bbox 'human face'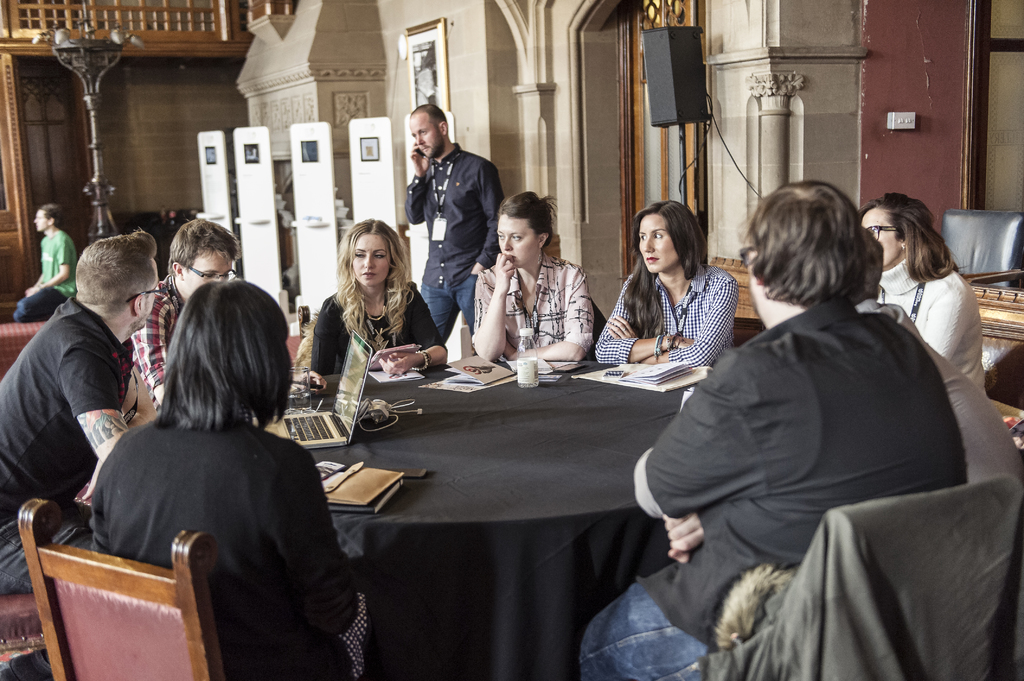
180:251:235:293
